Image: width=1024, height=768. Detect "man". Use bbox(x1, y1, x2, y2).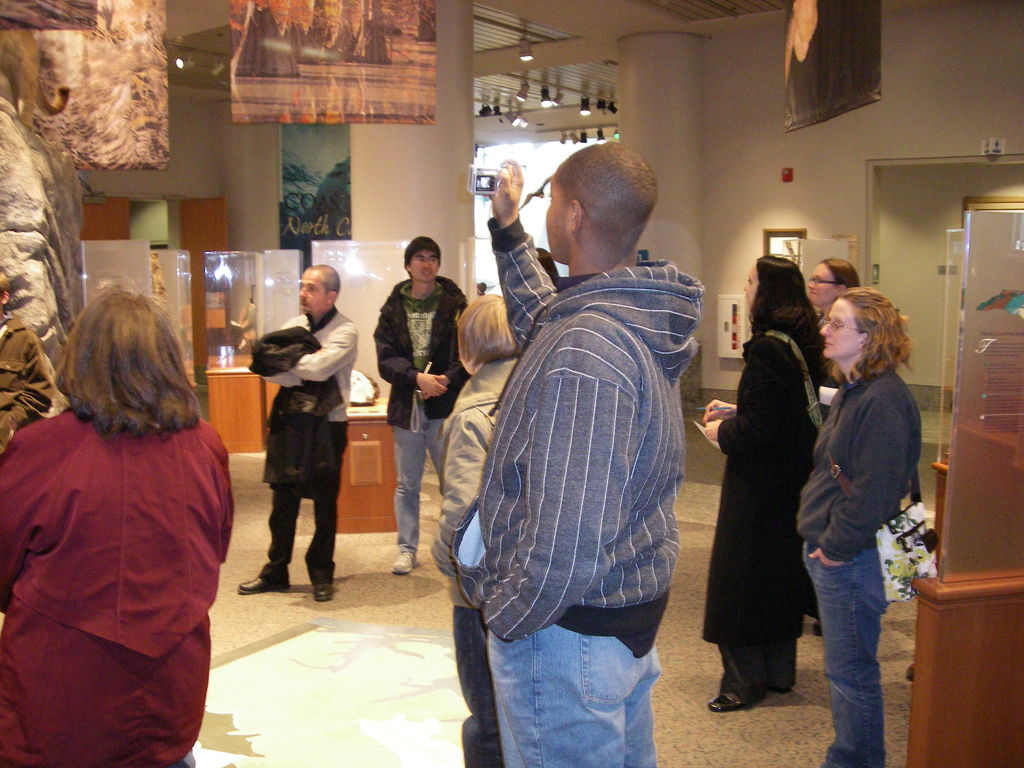
bbox(372, 230, 467, 573).
